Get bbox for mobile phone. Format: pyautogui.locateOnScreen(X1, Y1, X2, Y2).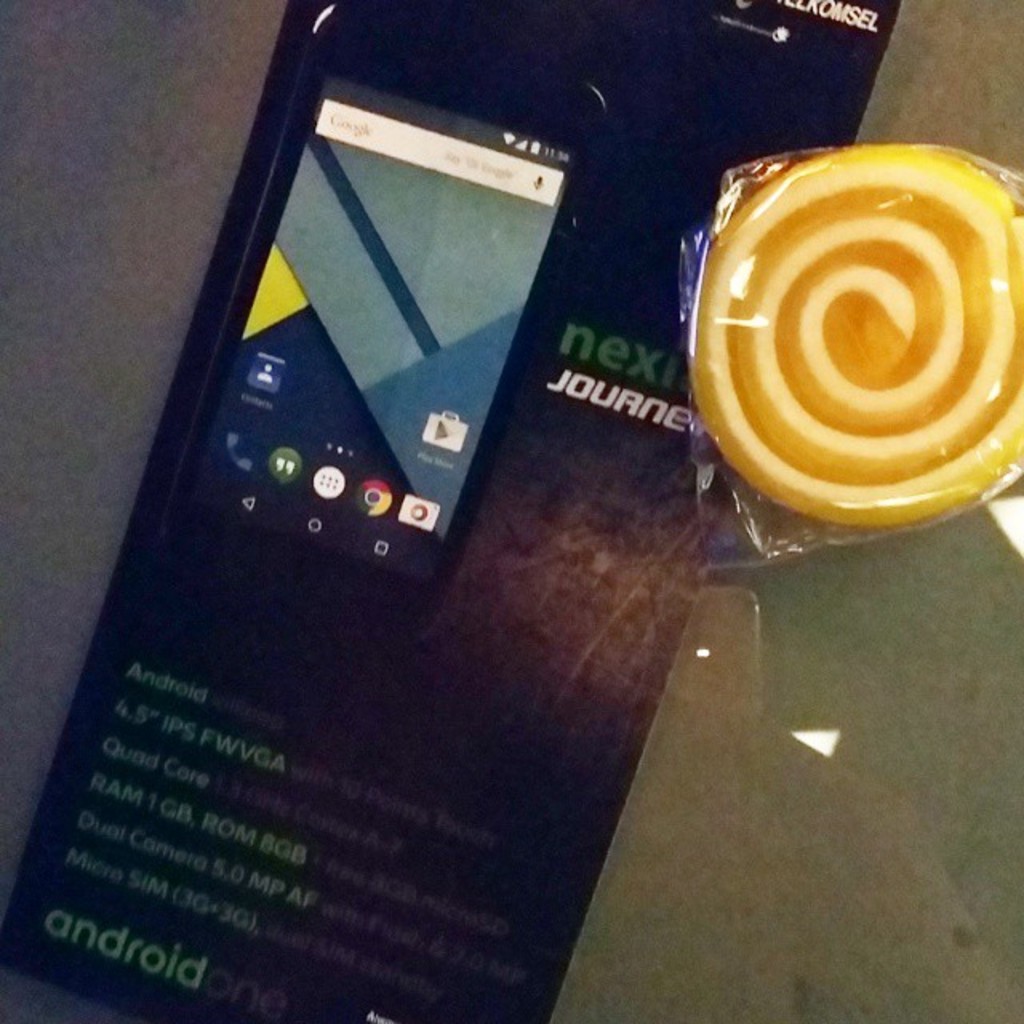
pyautogui.locateOnScreen(173, 0, 614, 616).
